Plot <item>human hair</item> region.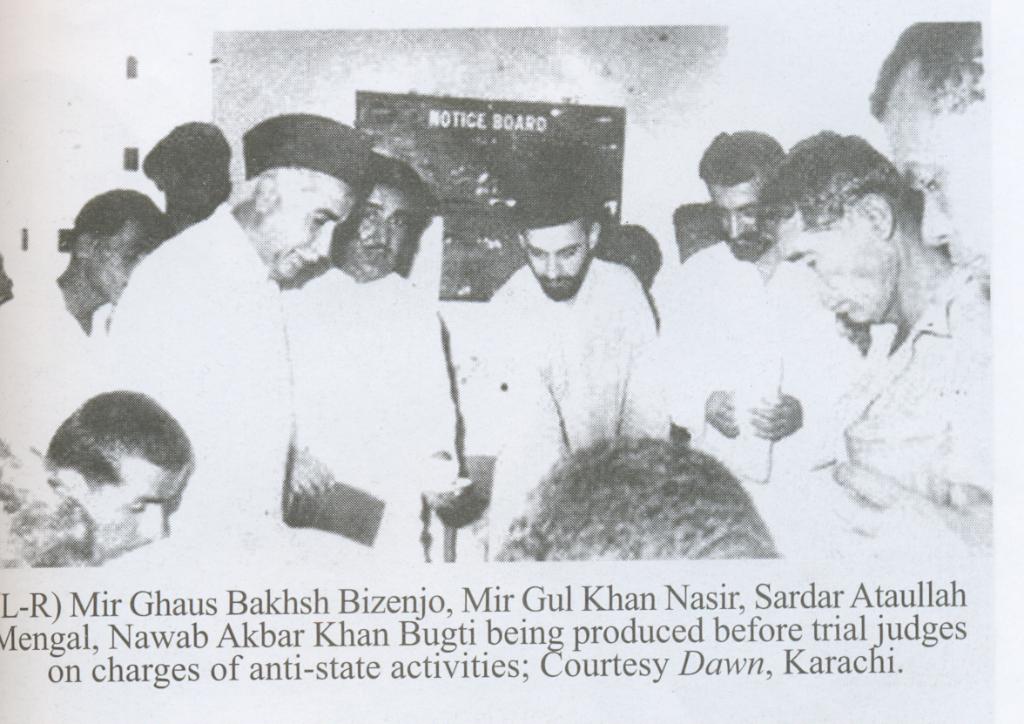
Plotted at x1=488 y1=446 x2=788 y2=568.
